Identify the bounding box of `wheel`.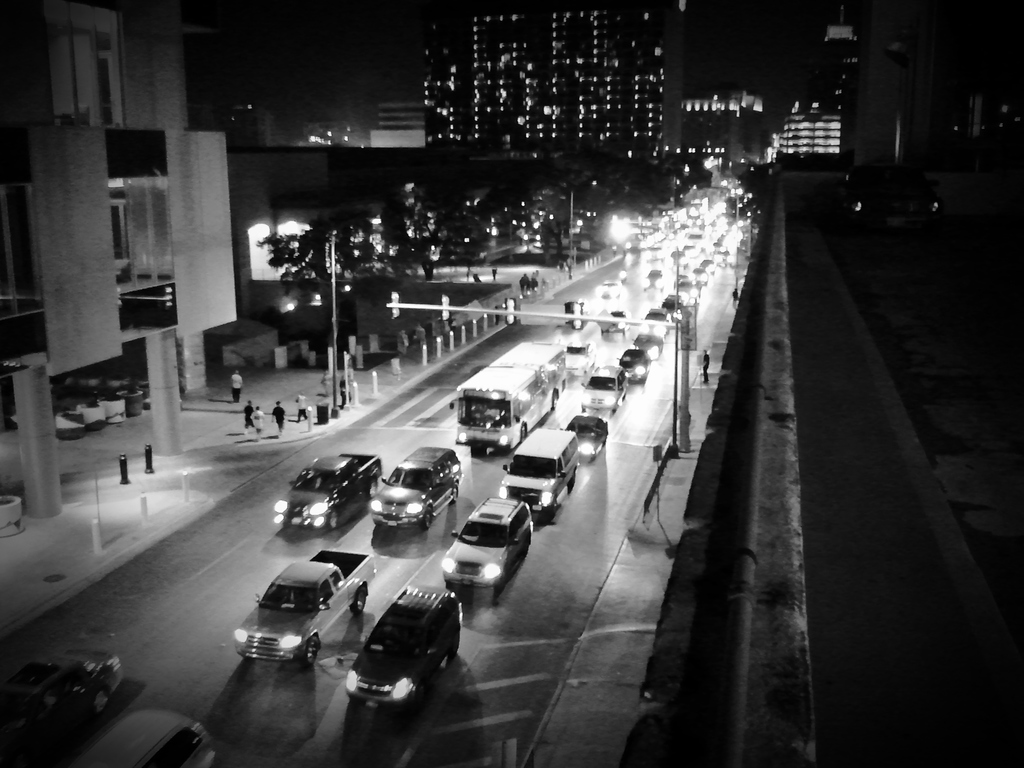
region(578, 403, 588, 415).
